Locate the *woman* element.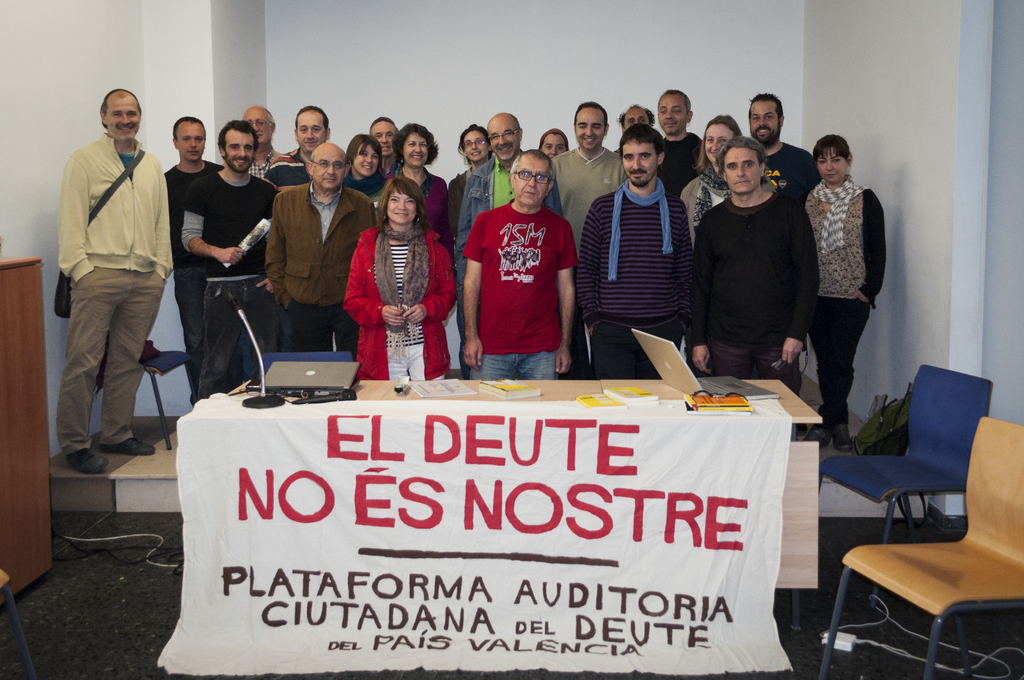
Element bbox: rect(684, 114, 780, 252).
